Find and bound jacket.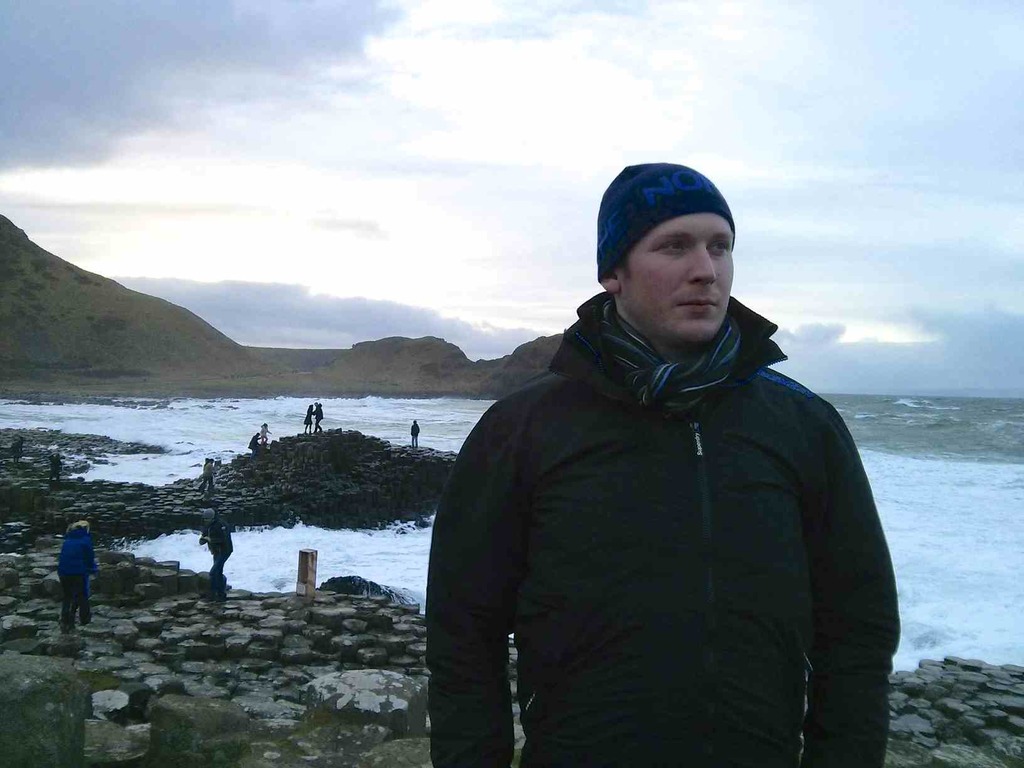
Bound: region(420, 159, 899, 765).
